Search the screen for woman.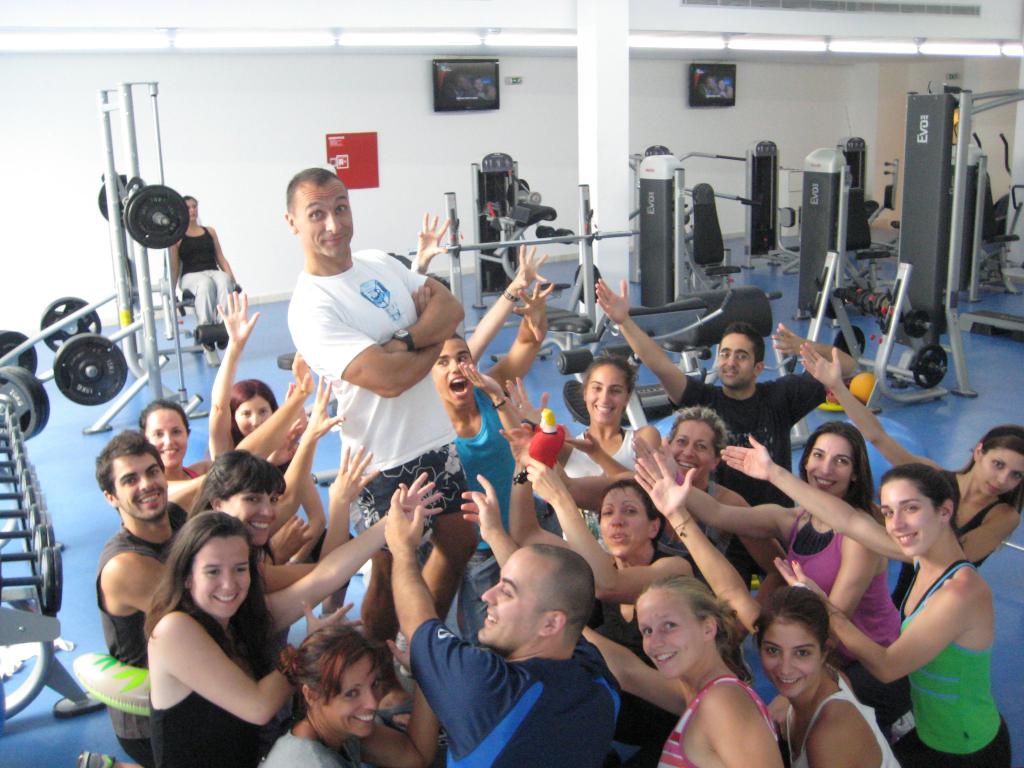
Found at 199:288:353:572.
